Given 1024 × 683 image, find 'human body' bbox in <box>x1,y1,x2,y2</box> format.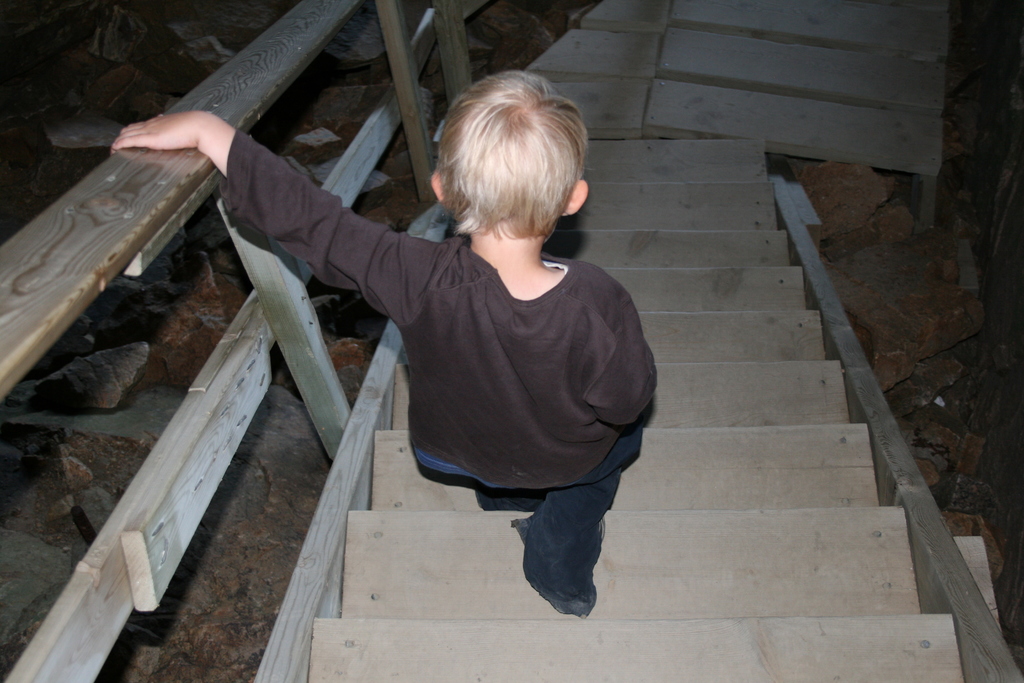
<box>209,63,646,622</box>.
